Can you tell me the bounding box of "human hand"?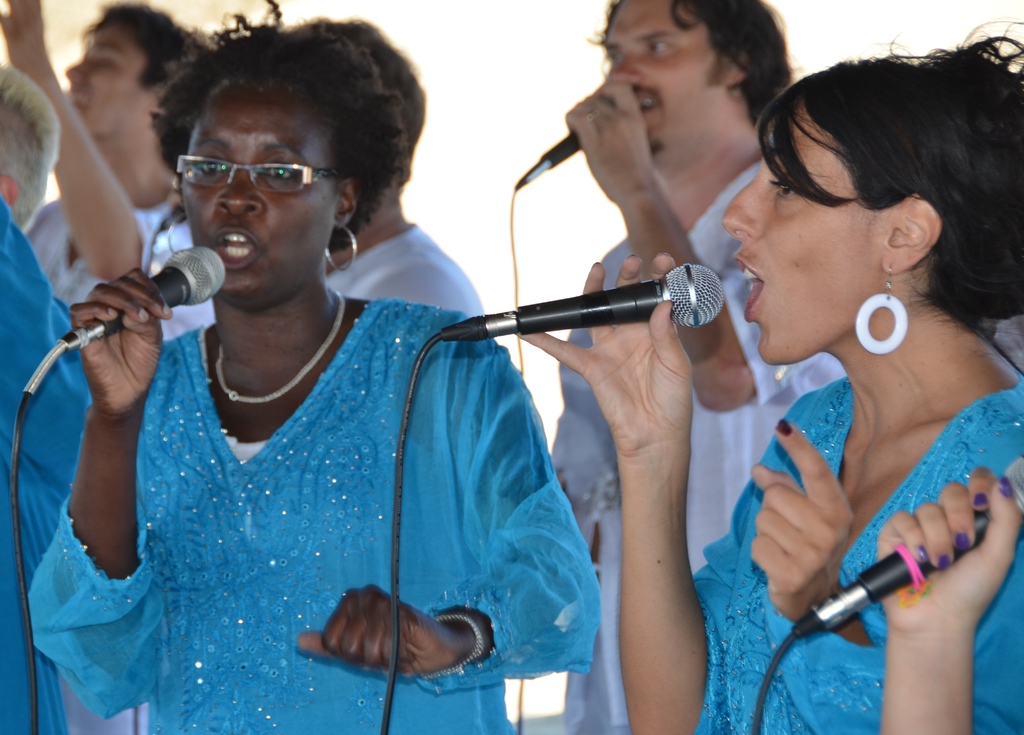
crop(65, 265, 177, 421).
